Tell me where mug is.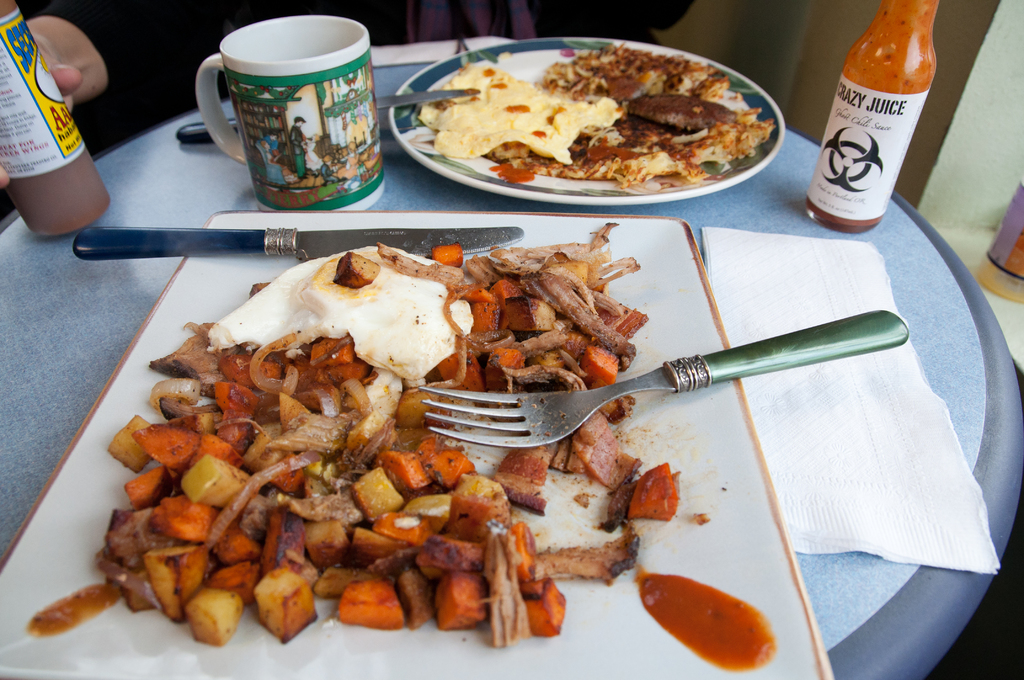
mug is at 194 17 381 213.
